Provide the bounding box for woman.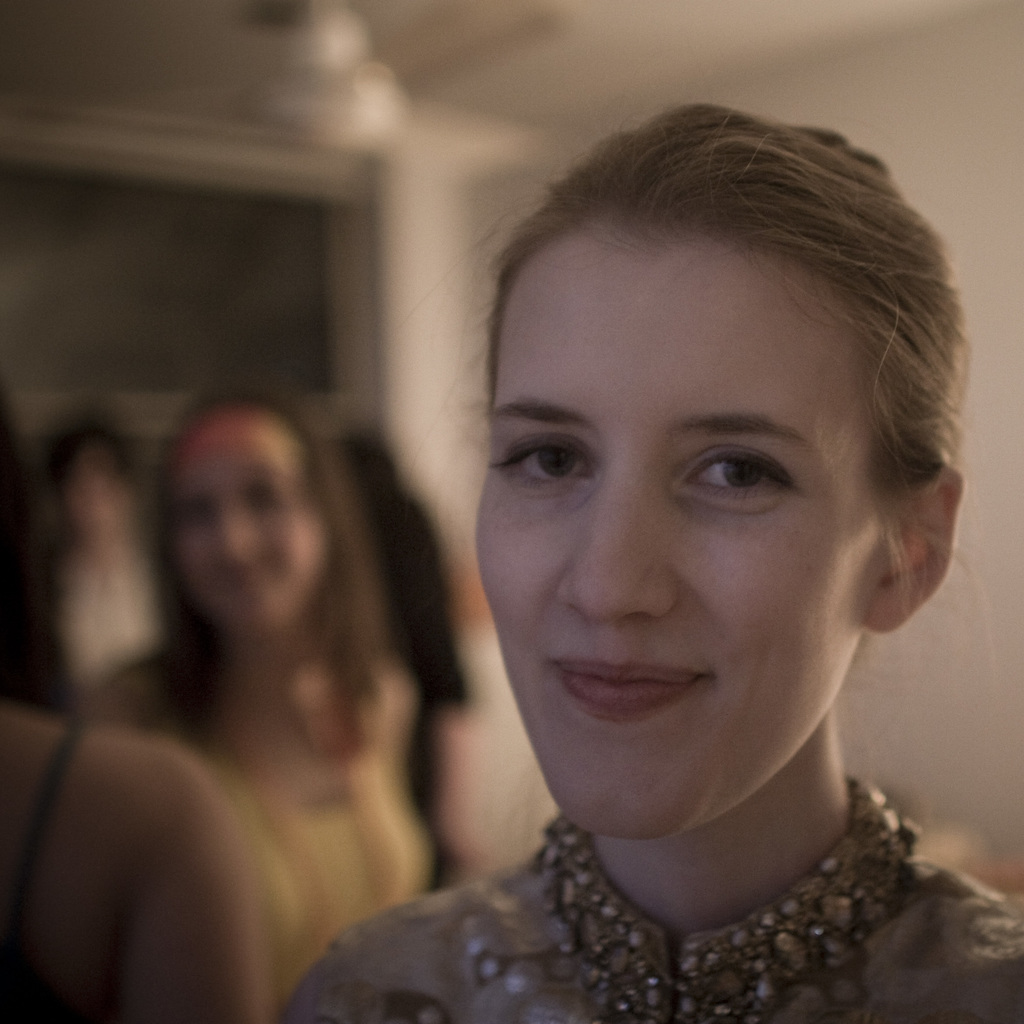
BBox(83, 393, 433, 1004).
